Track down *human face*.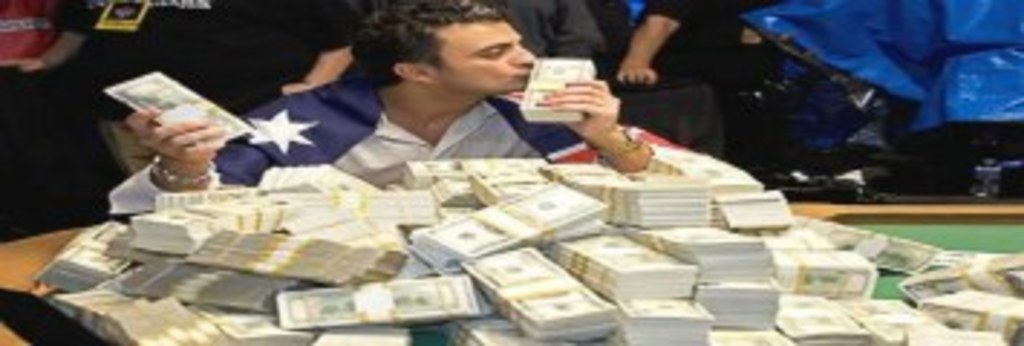
Tracked to 433:17:537:92.
